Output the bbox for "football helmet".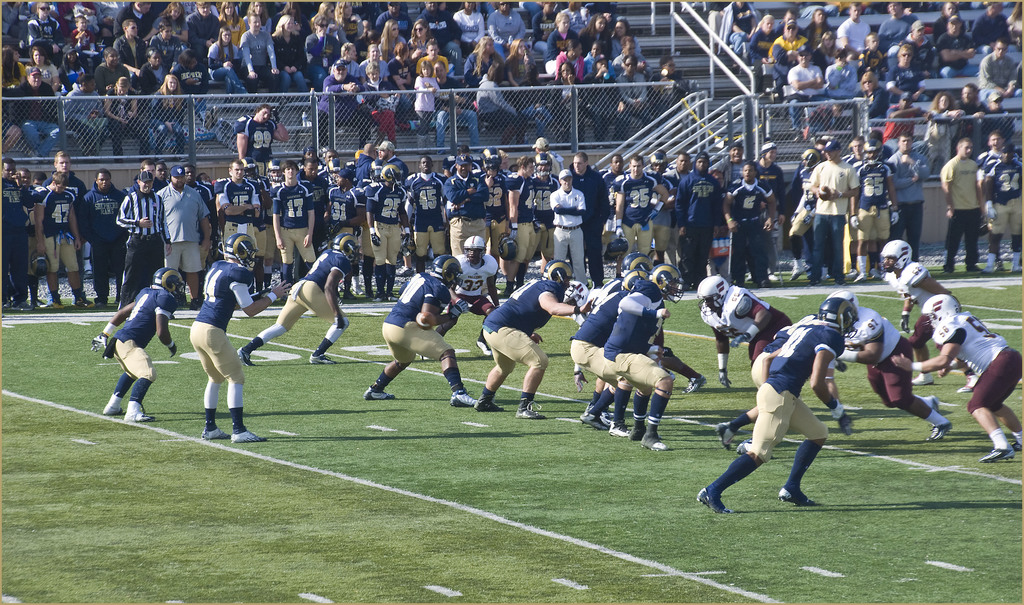
[left=624, top=269, right=646, bottom=286].
